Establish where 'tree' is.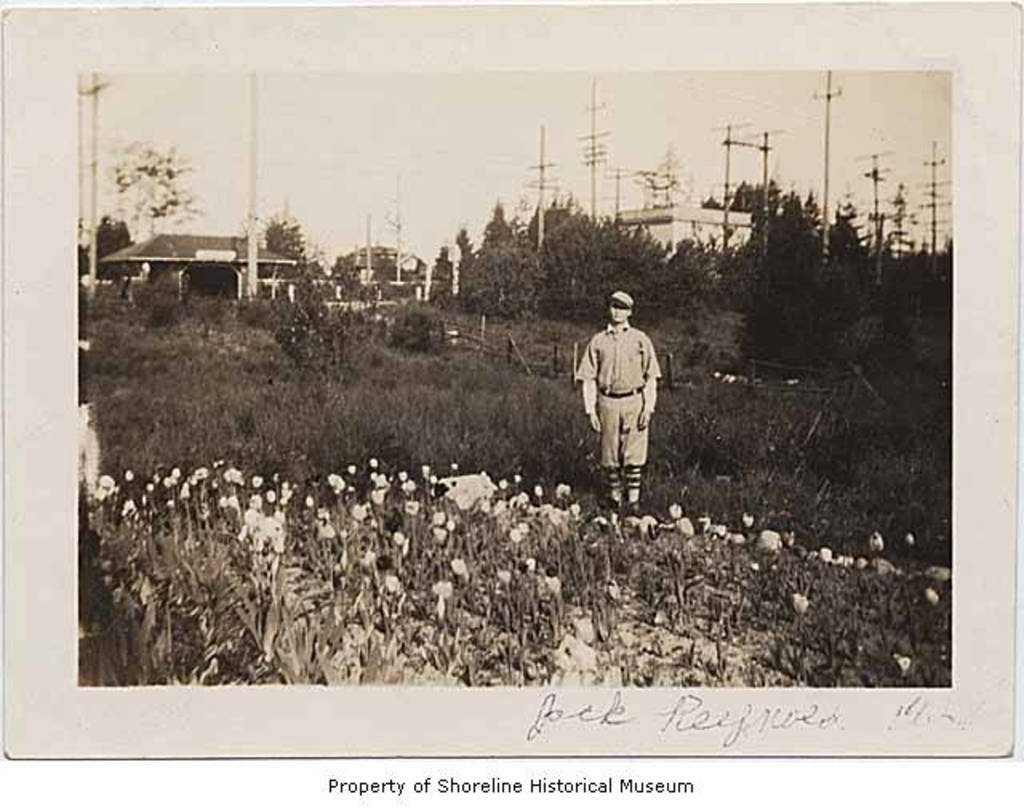
Established at <region>451, 210, 536, 312</region>.
